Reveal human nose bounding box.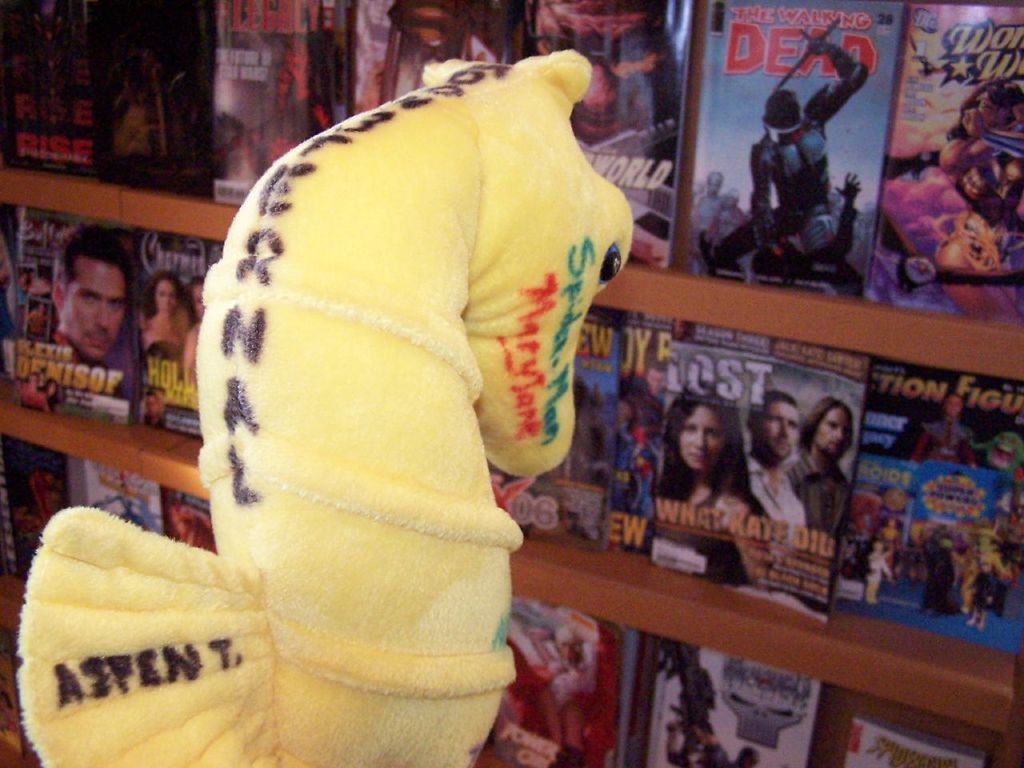
Revealed: box=[781, 422, 790, 435].
